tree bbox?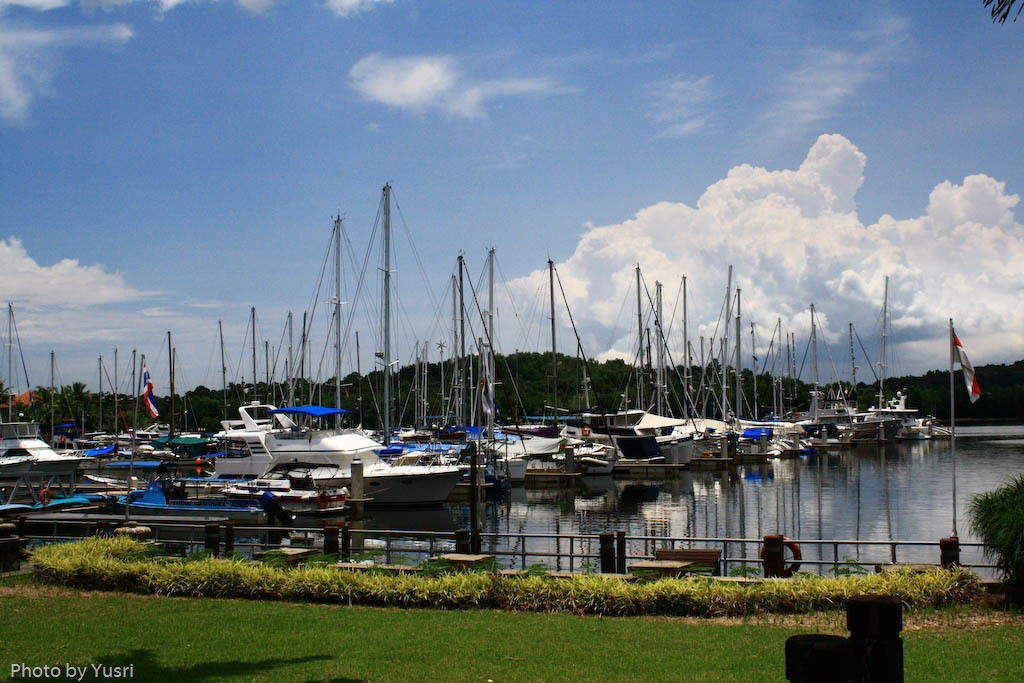
<bbox>36, 379, 60, 429</bbox>
